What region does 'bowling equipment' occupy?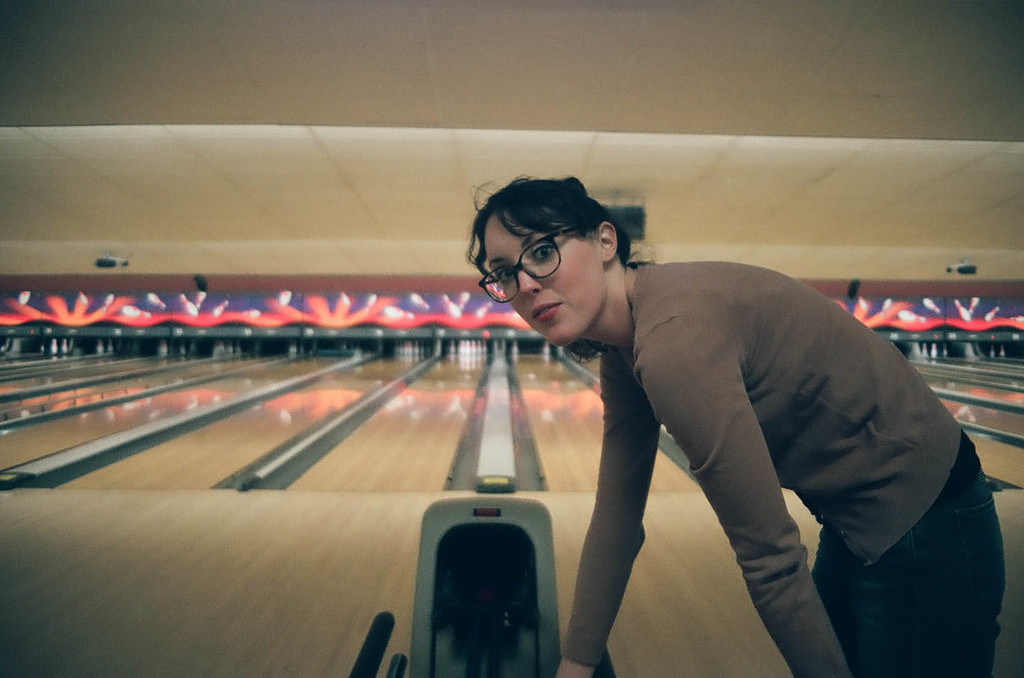
rect(343, 479, 611, 677).
